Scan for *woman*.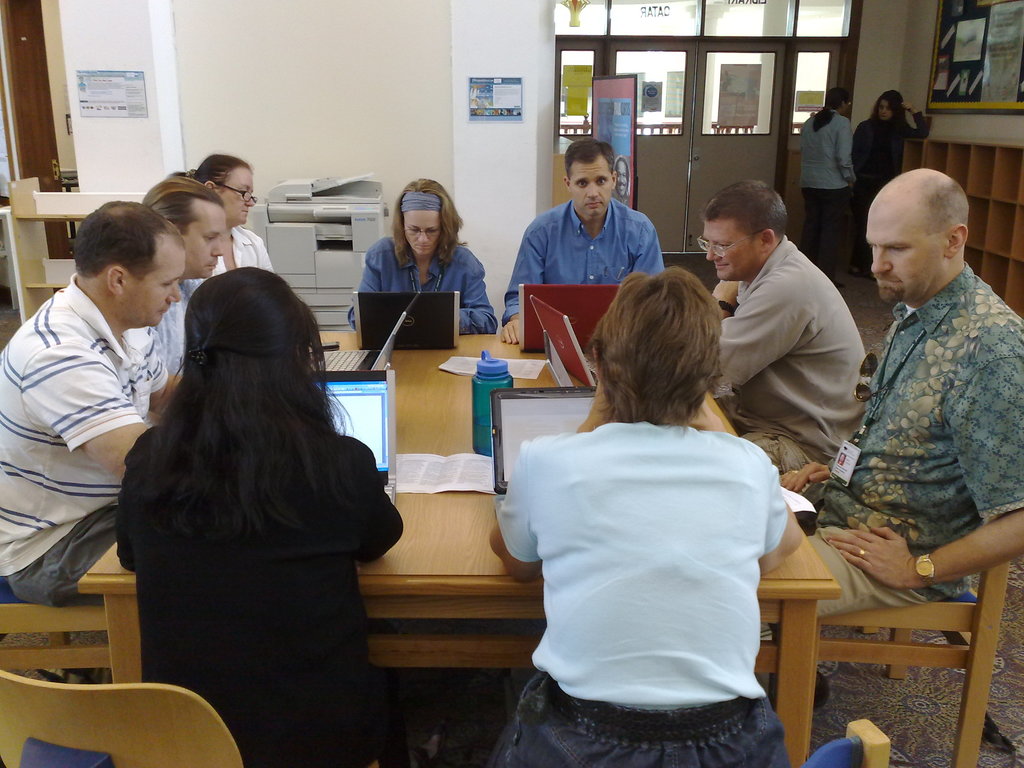
Scan result: (x1=175, y1=149, x2=284, y2=285).
